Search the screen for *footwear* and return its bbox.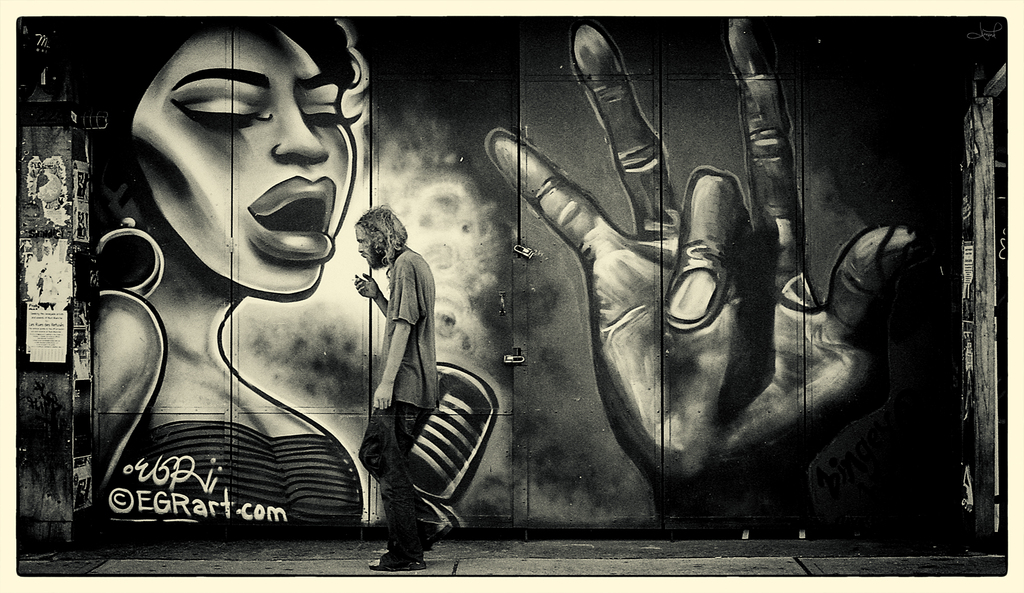
Found: rect(369, 554, 426, 574).
